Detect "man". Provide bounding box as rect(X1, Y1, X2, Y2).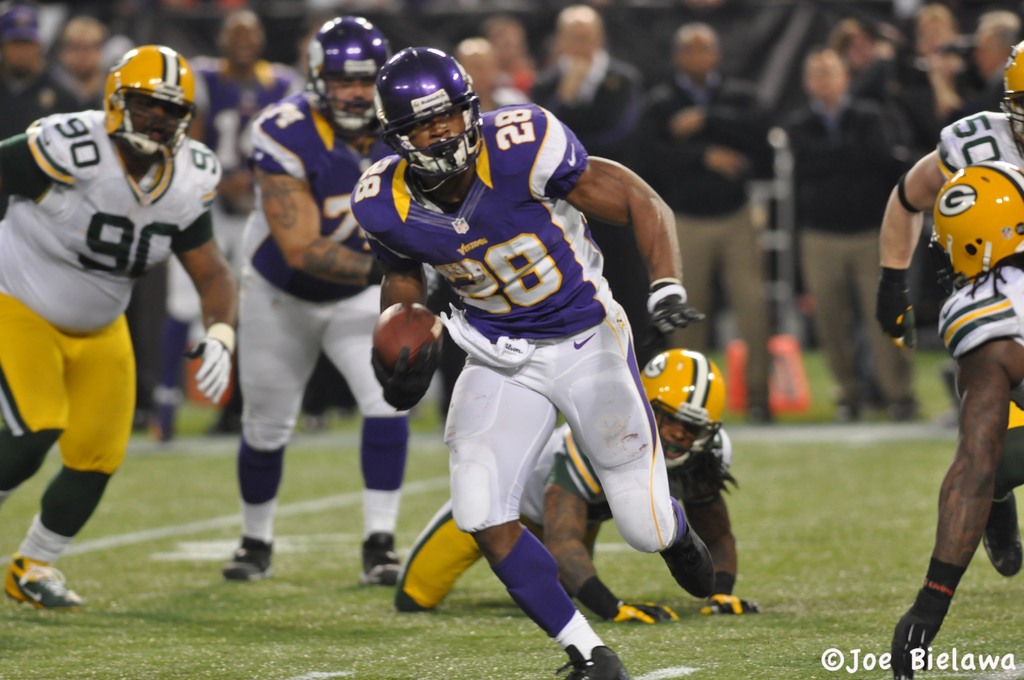
rect(45, 20, 115, 117).
